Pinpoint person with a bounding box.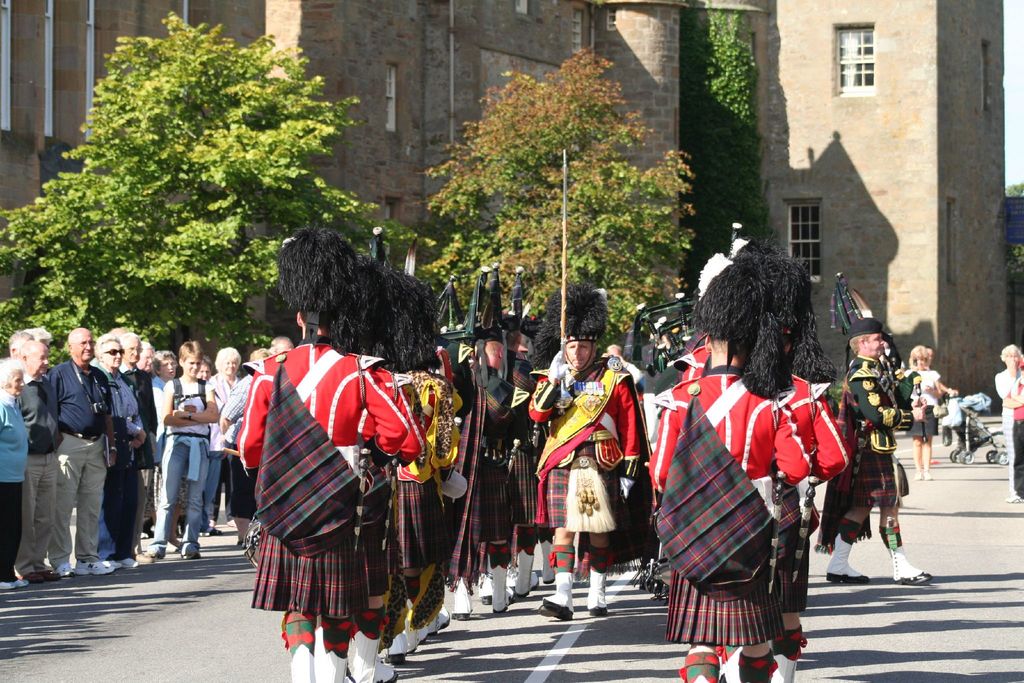
[left=37, top=329, right=112, bottom=582].
